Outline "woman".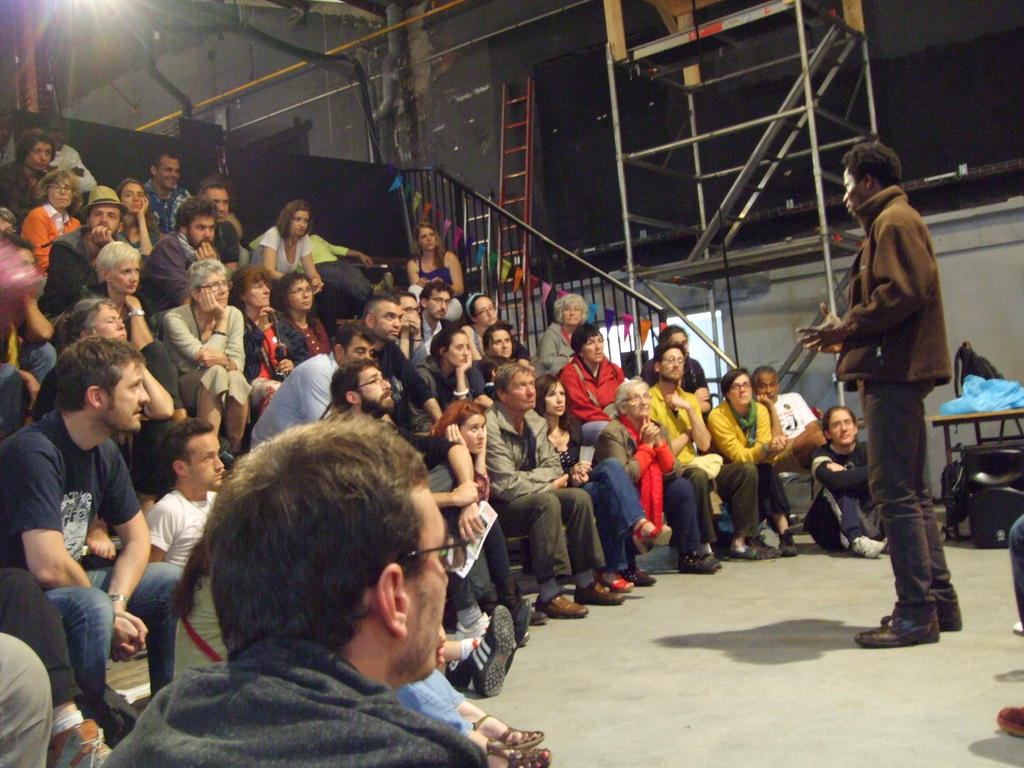
Outline: 112:173:158:268.
